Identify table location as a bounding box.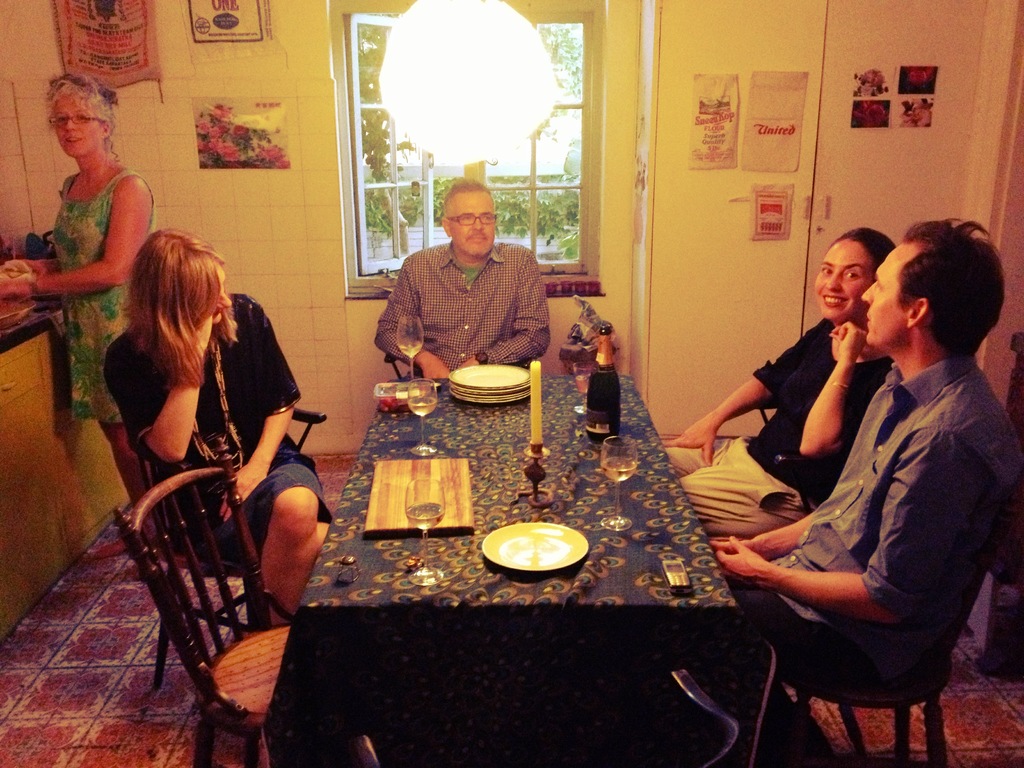
rect(241, 386, 770, 764).
